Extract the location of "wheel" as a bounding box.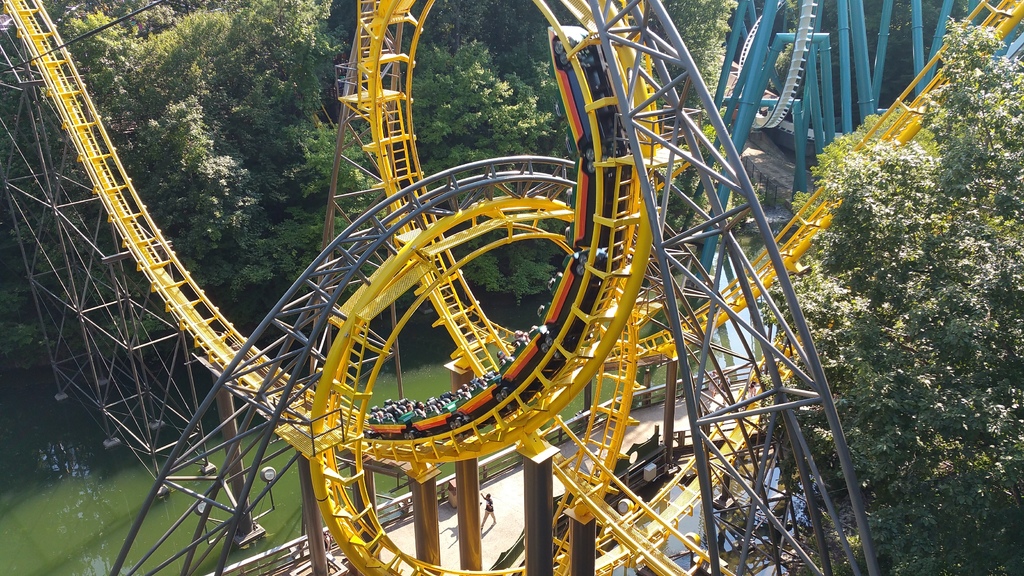
region(410, 429, 417, 442).
